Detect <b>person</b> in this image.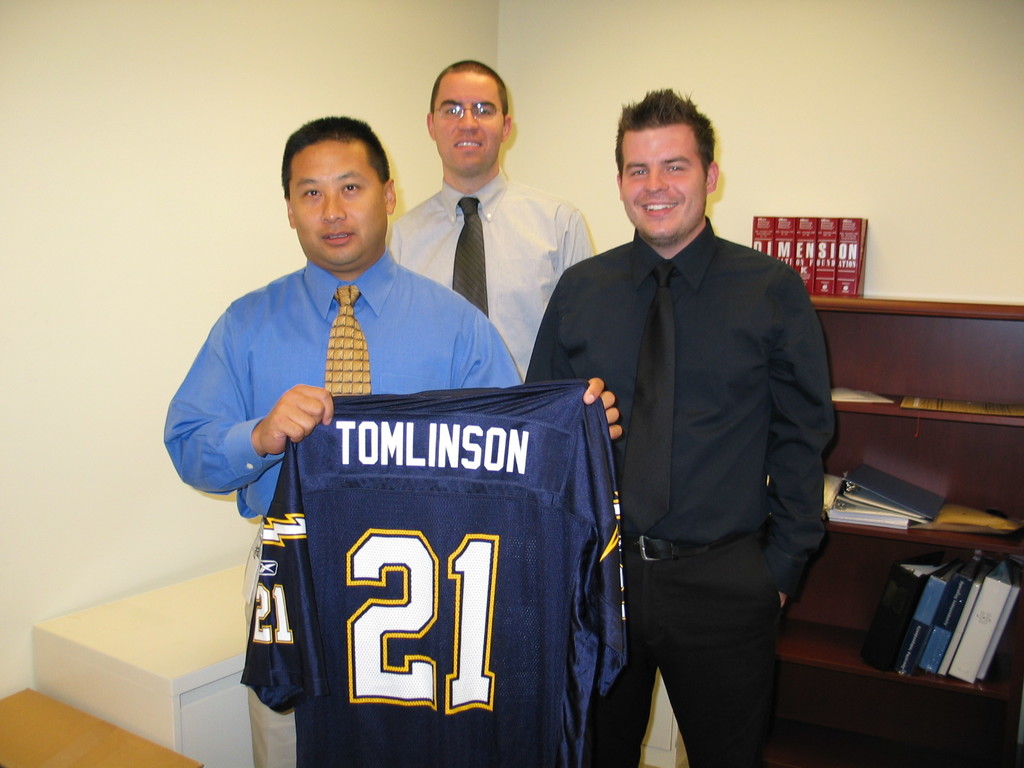
Detection: {"x1": 389, "y1": 60, "x2": 598, "y2": 375}.
